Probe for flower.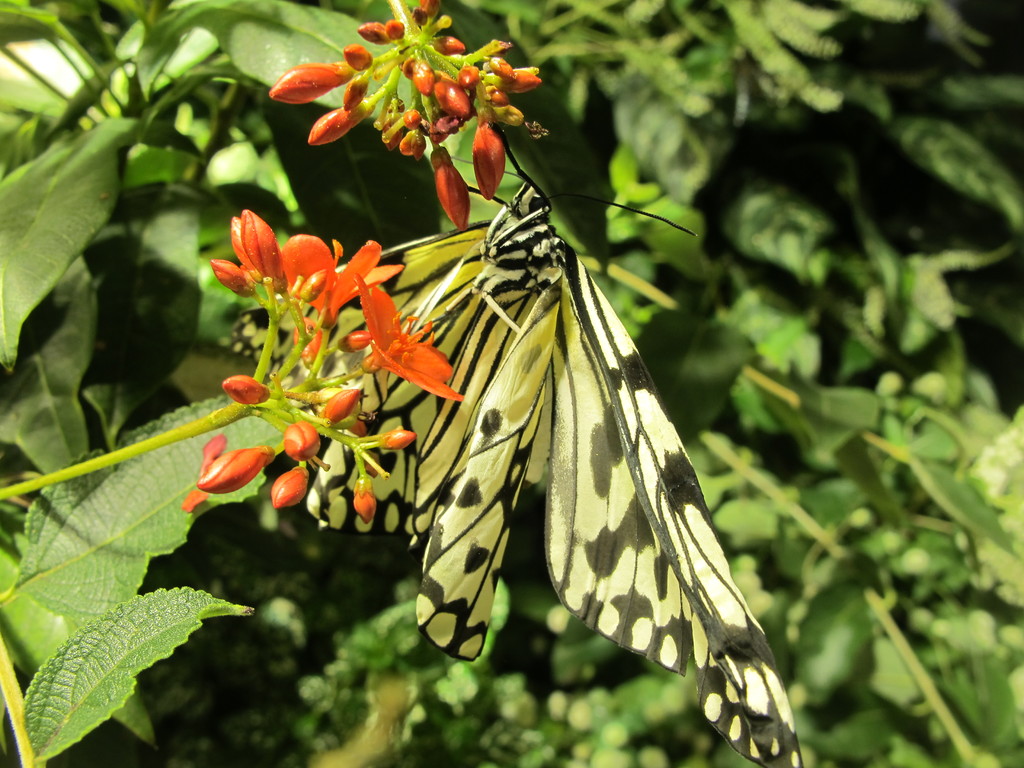
Probe result: {"x1": 316, "y1": 236, "x2": 402, "y2": 330}.
